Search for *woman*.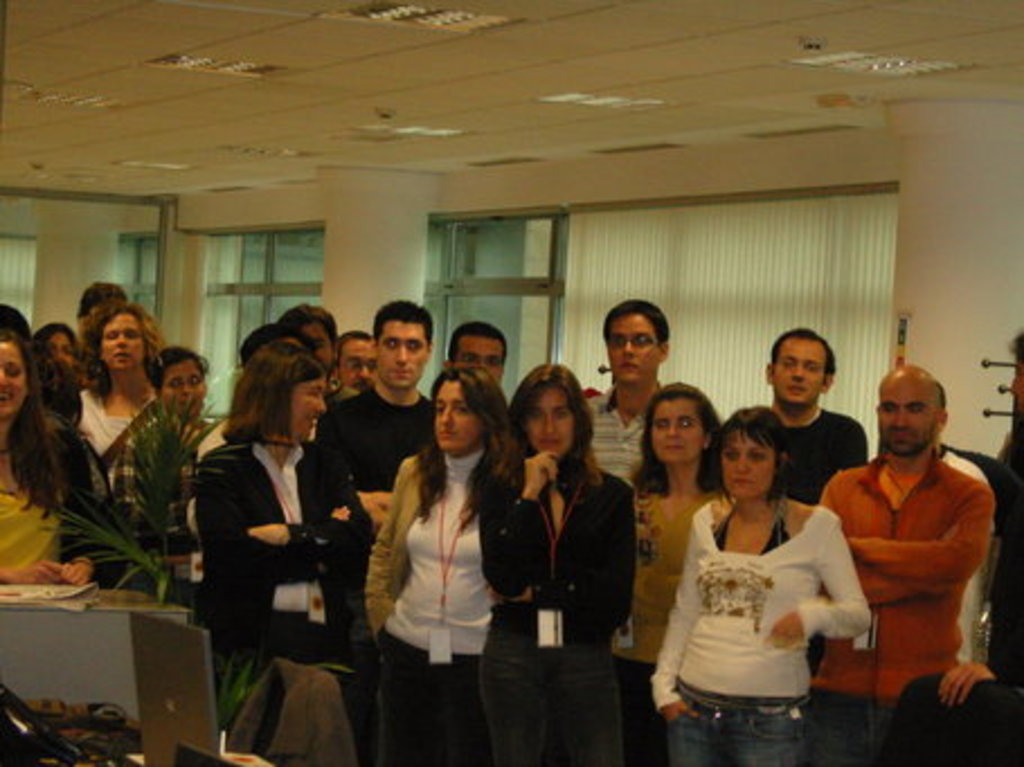
Found at (x1=360, y1=355, x2=524, y2=765).
